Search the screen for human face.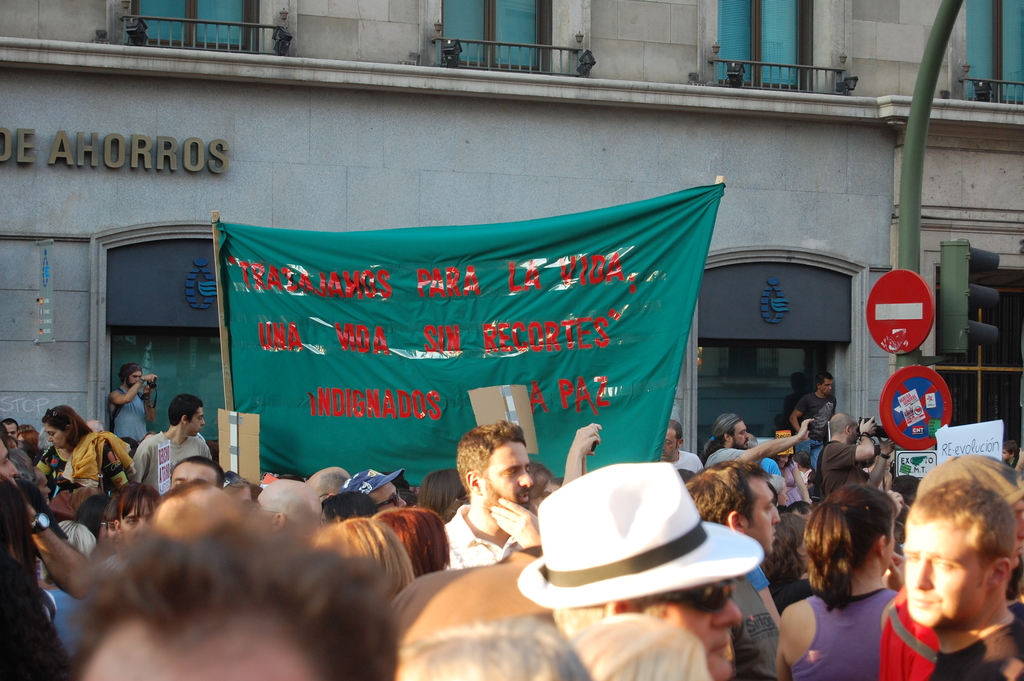
Found at <bbox>660, 433, 681, 459</bbox>.
